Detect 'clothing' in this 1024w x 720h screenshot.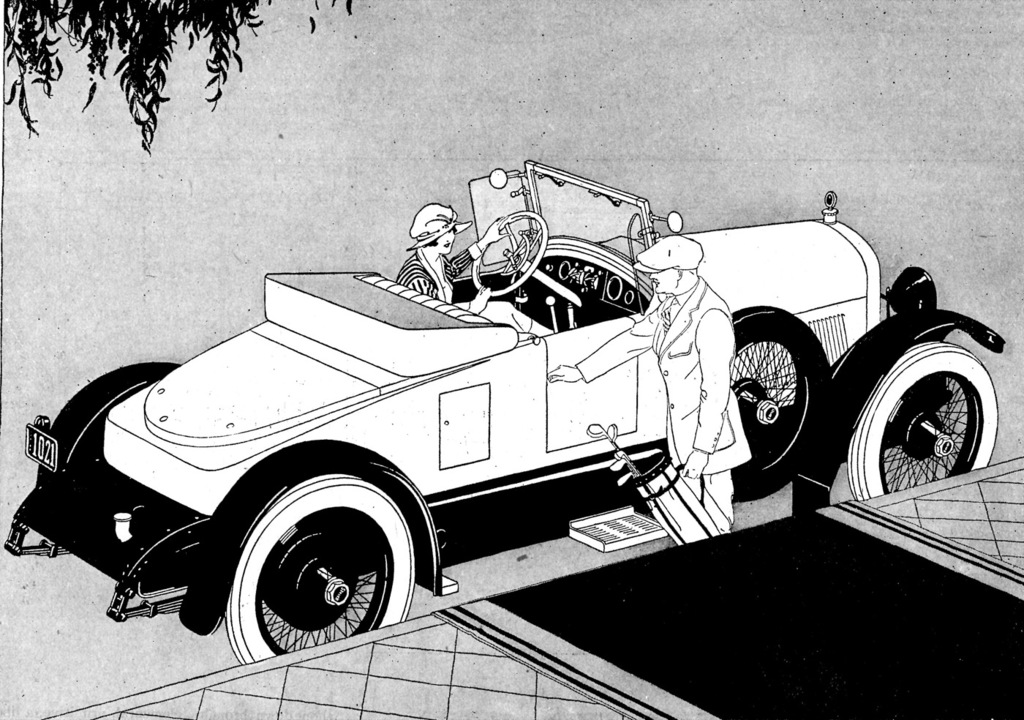
Detection: 548:268:758:522.
